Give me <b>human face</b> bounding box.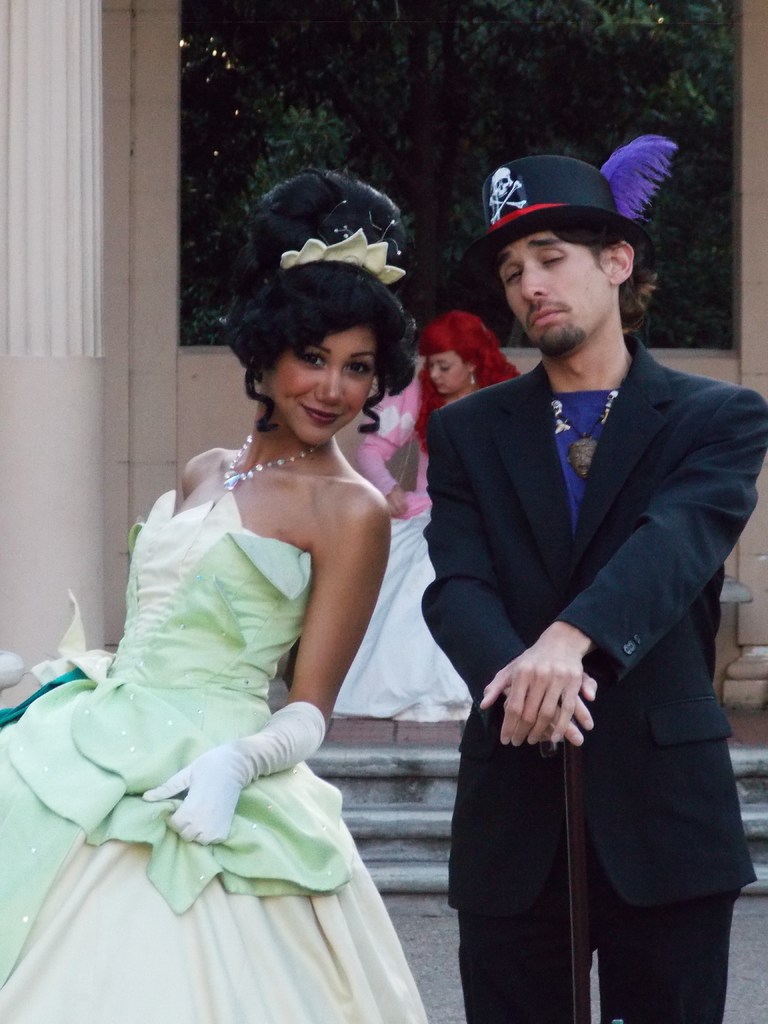
<region>494, 228, 610, 349</region>.
